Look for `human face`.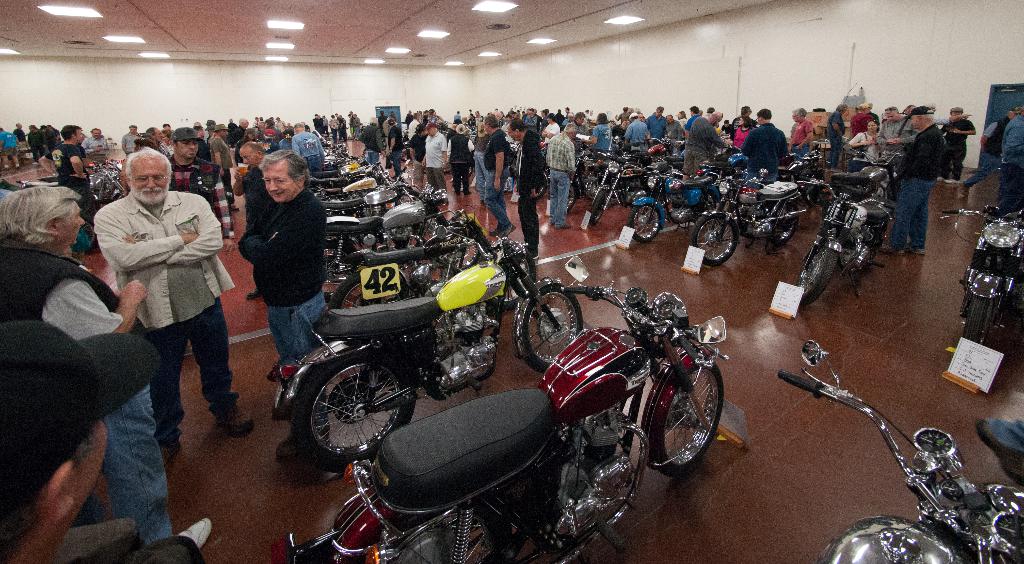
Found: 426 127 435 139.
